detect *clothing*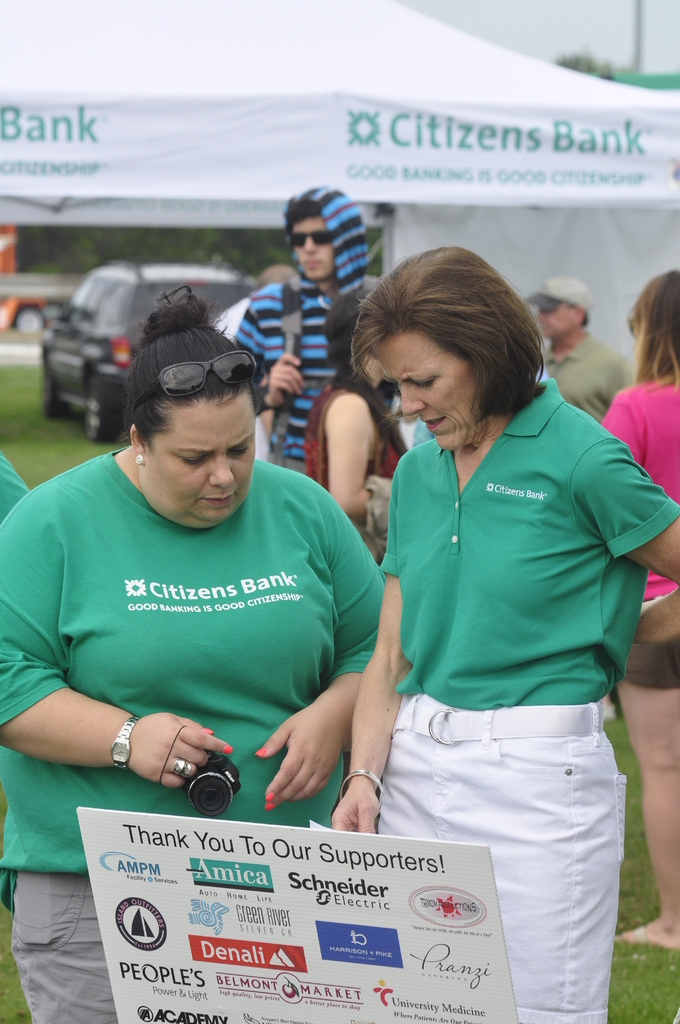
[left=537, top=333, right=640, bottom=424]
